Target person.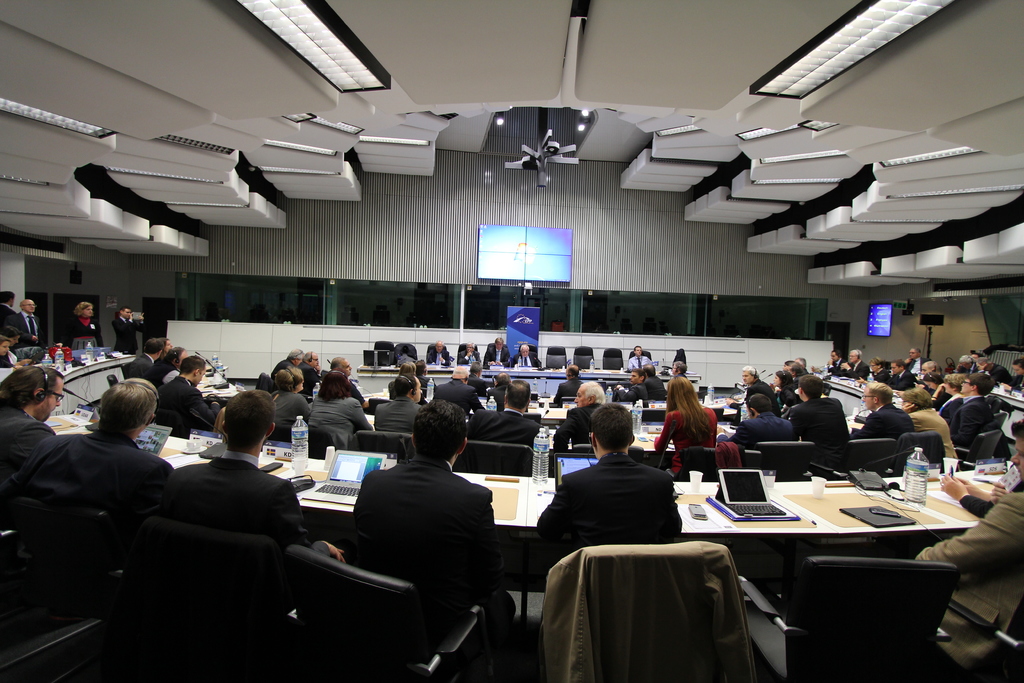
Target region: rect(483, 338, 510, 363).
